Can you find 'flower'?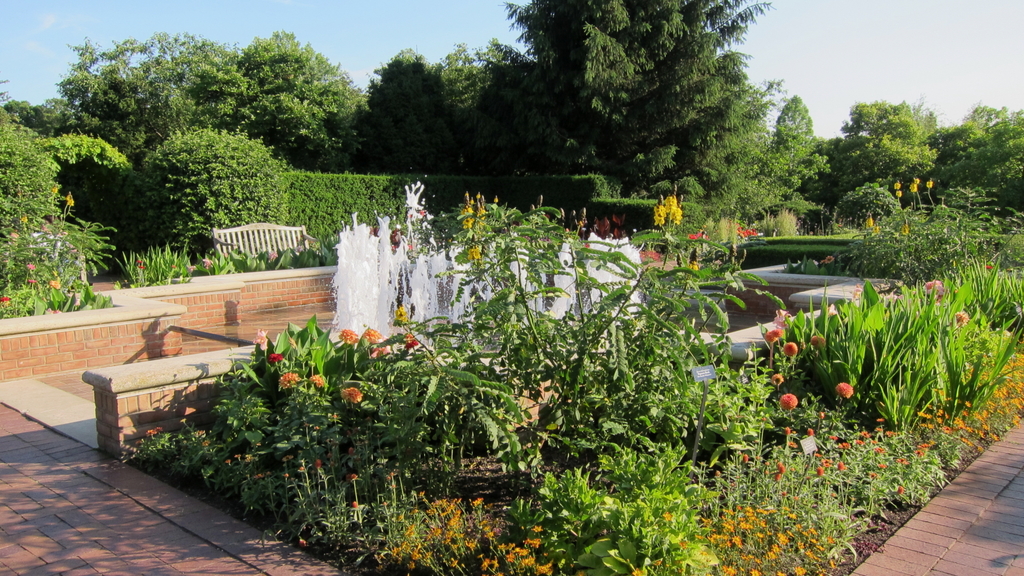
Yes, bounding box: [left=335, top=330, right=359, bottom=345].
